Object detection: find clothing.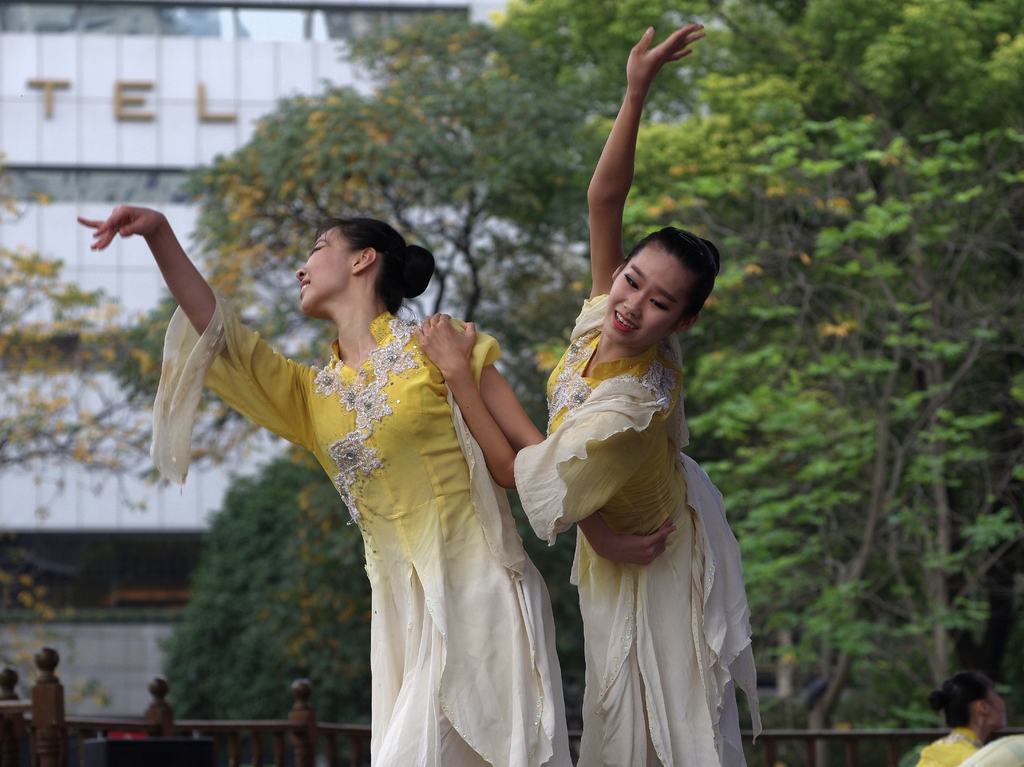
box(527, 311, 760, 717).
